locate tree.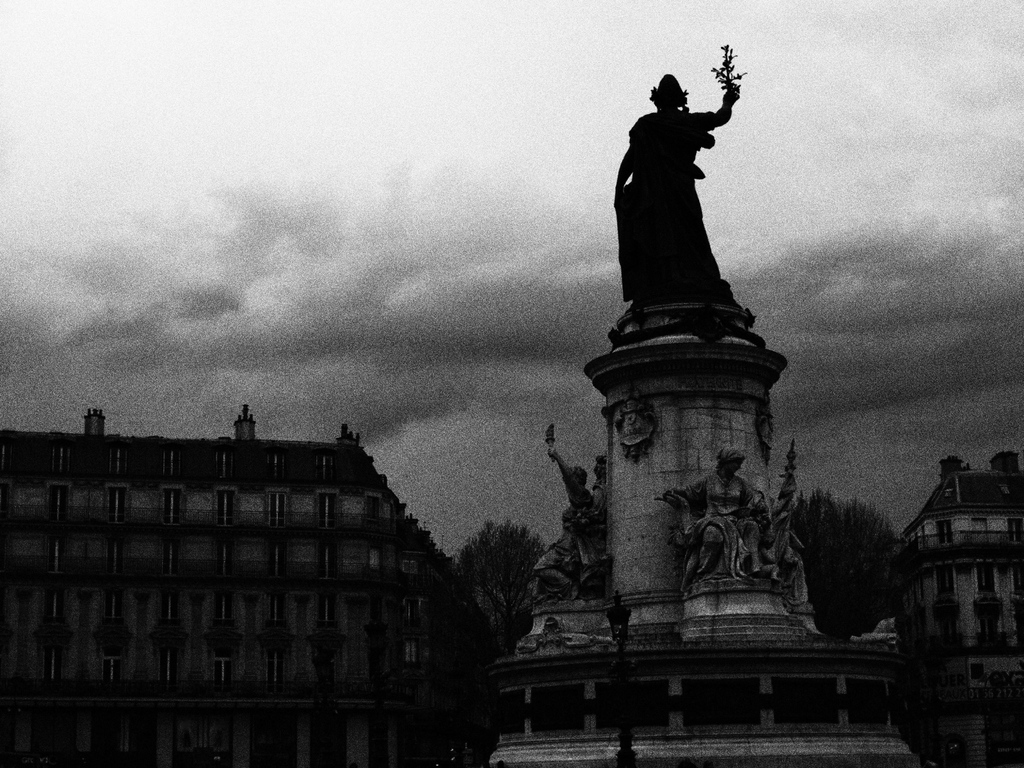
Bounding box: [466, 518, 541, 628].
